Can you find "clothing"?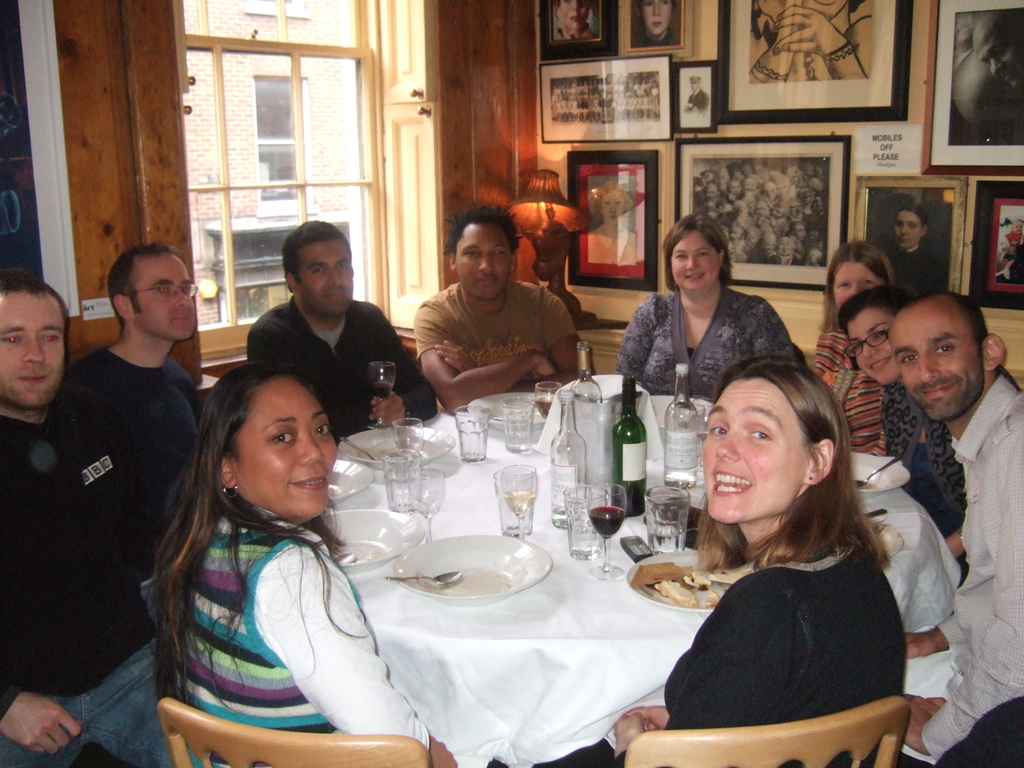
Yes, bounding box: 804, 333, 888, 444.
